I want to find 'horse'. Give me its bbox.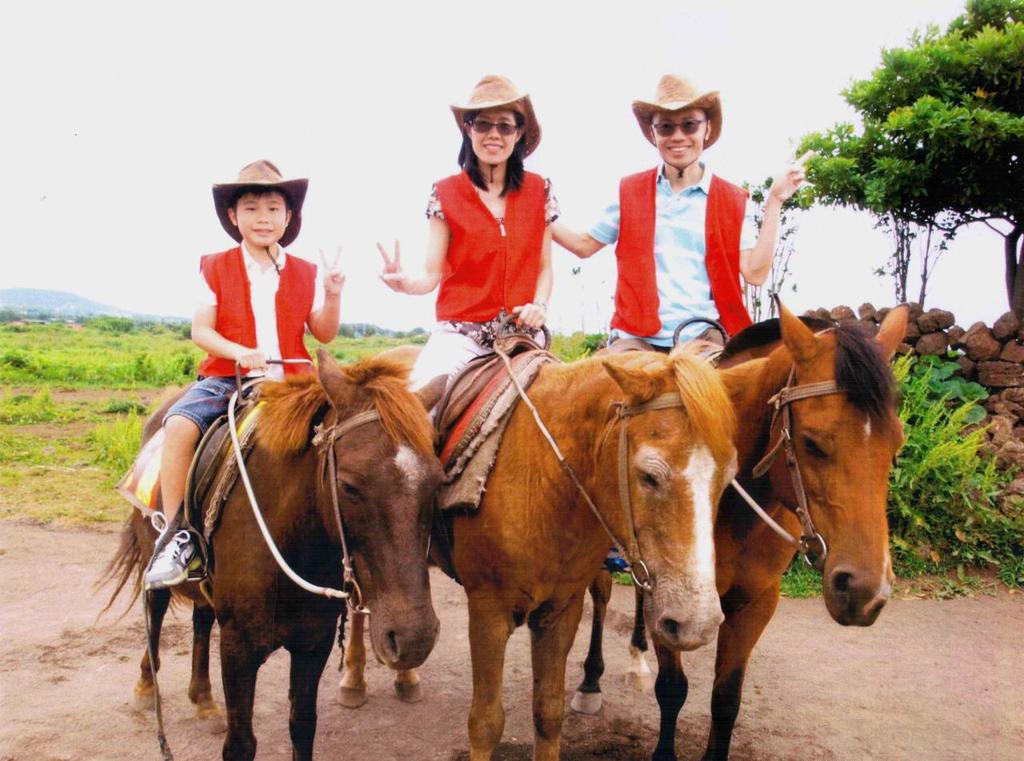
crop(587, 289, 912, 760).
